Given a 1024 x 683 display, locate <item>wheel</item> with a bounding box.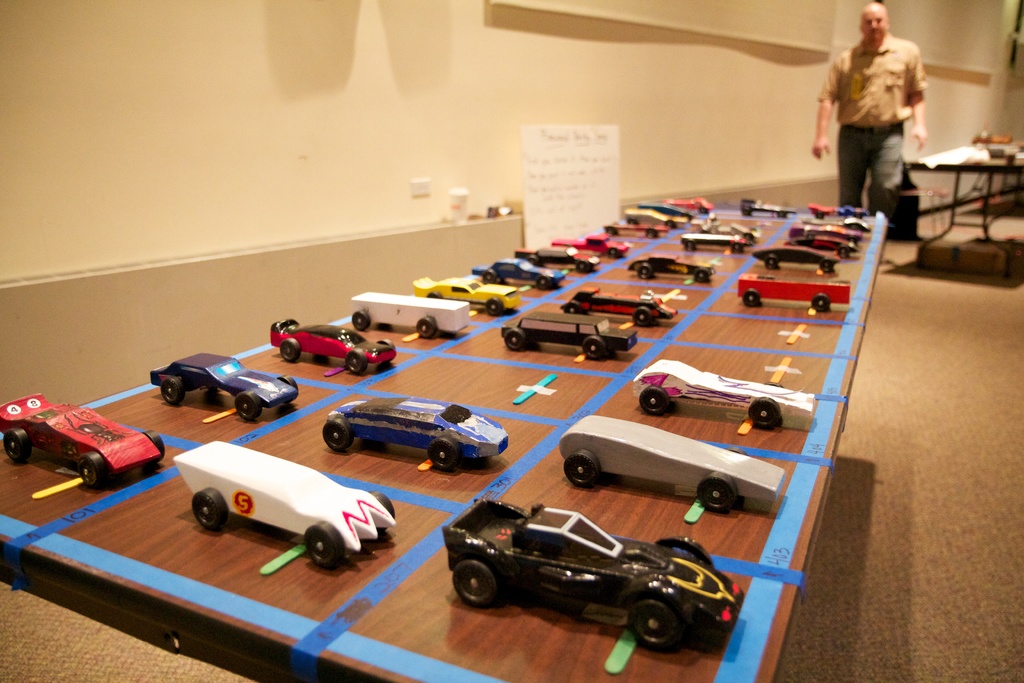
Located: 764, 377, 785, 392.
